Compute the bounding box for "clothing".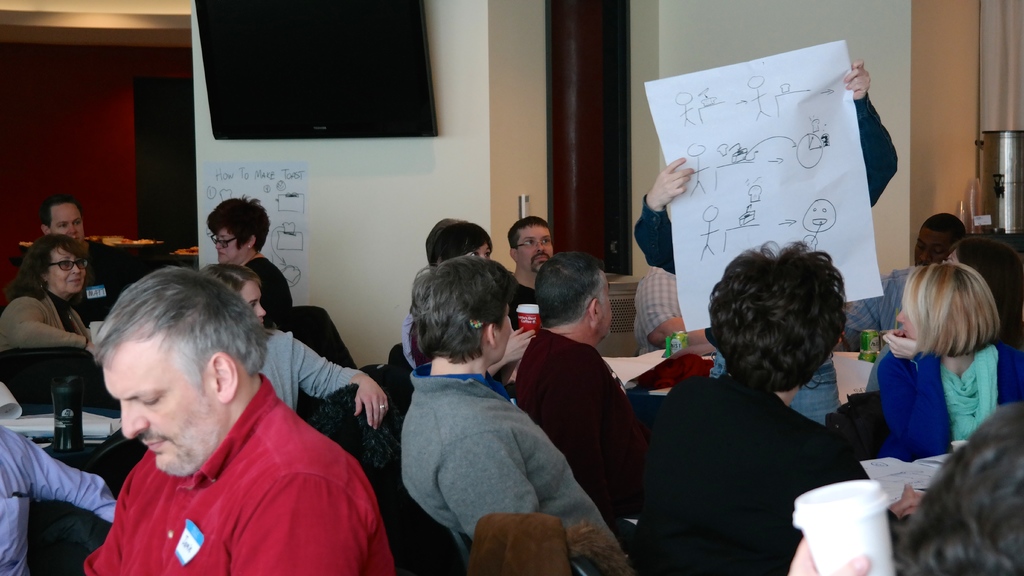
select_region(257, 328, 364, 413).
